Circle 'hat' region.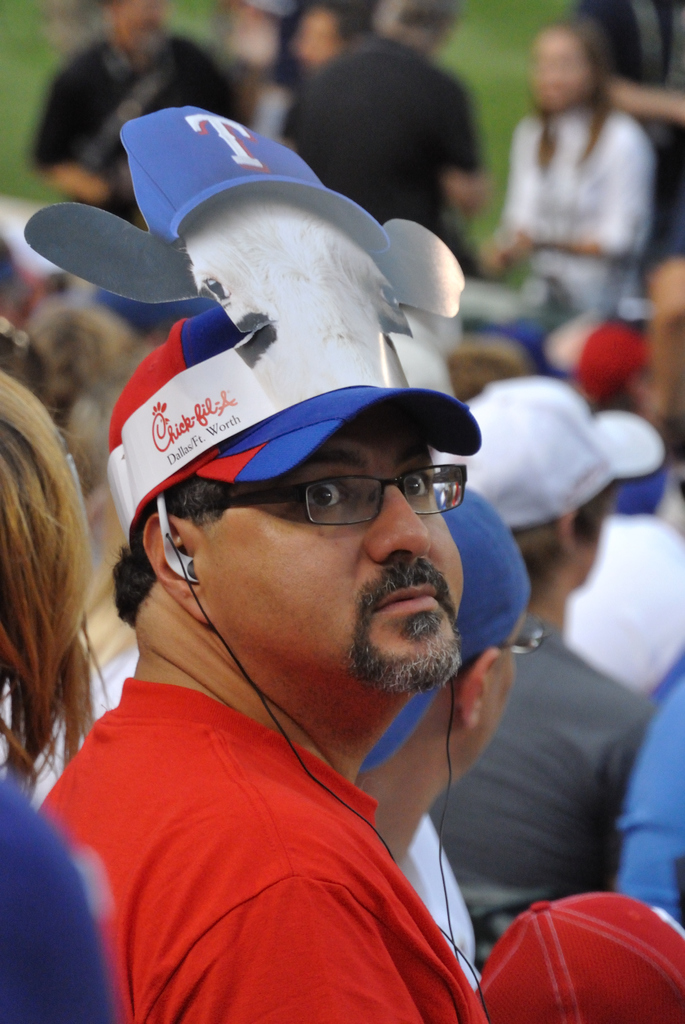
Region: 104:307:480:543.
